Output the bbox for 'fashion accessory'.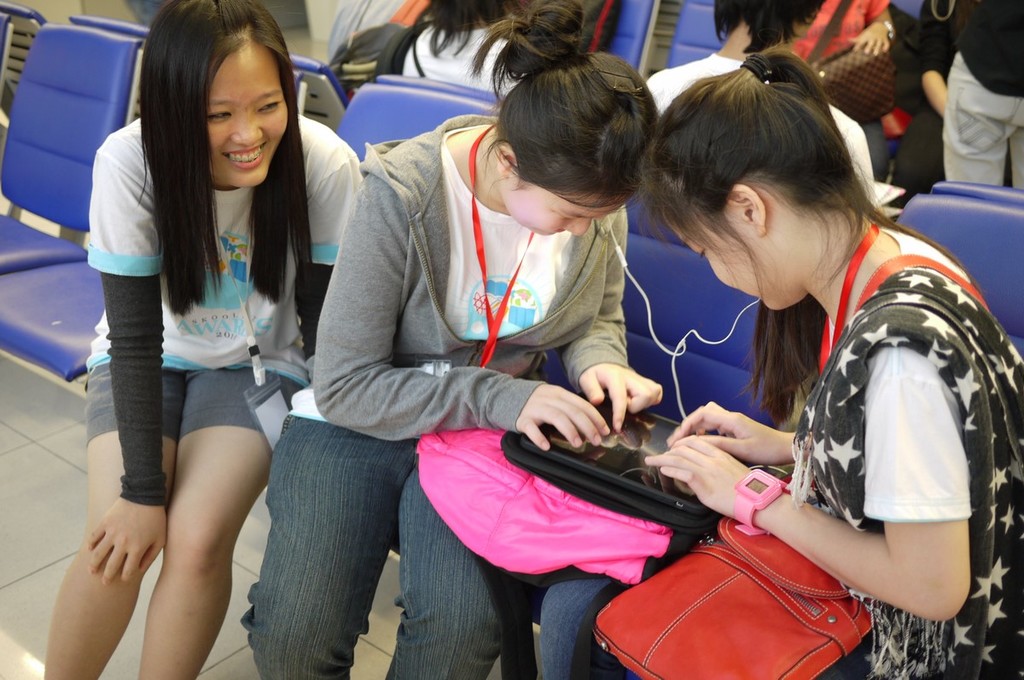
l=591, t=64, r=635, b=81.
